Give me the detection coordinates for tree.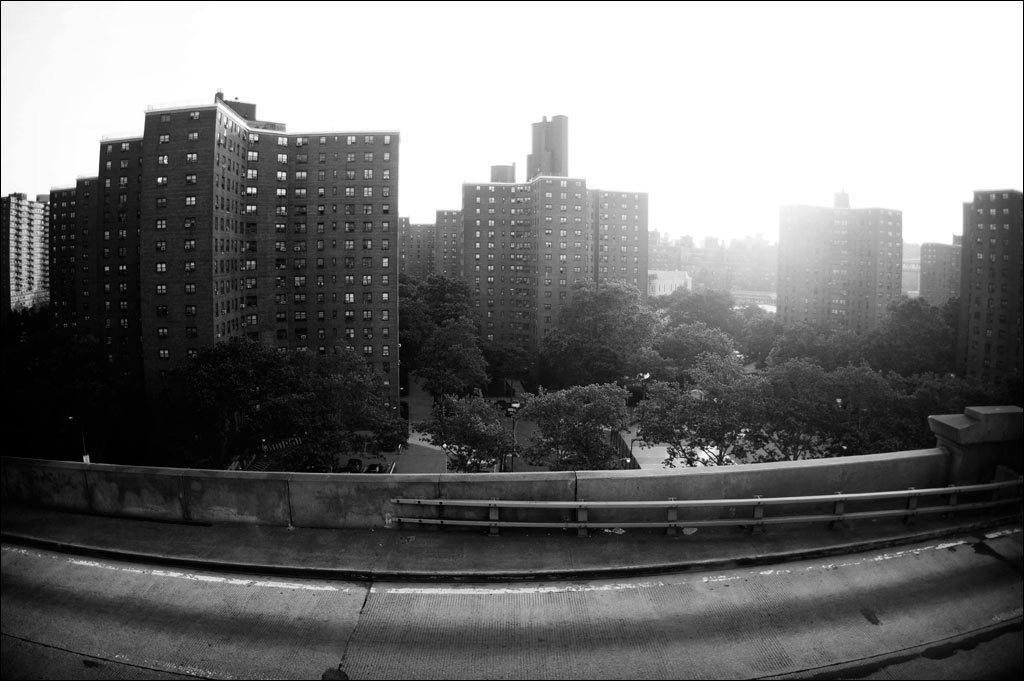
bbox=[135, 331, 410, 508].
